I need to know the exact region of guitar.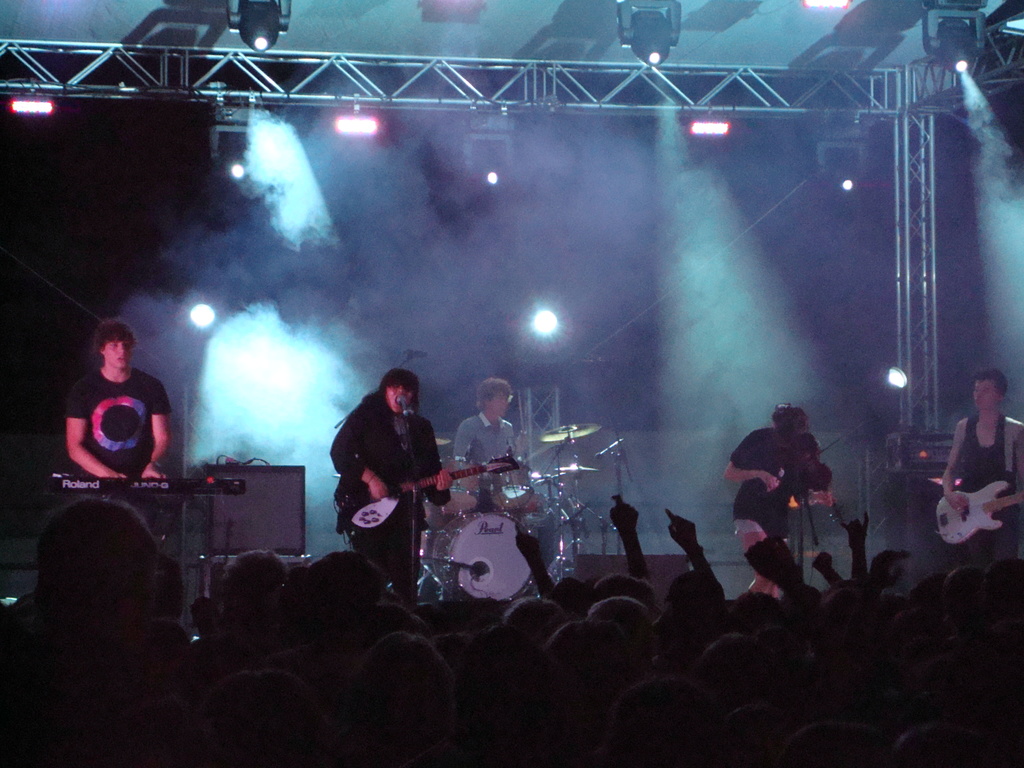
Region: x1=934 y1=482 x2=1023 y2=548.
